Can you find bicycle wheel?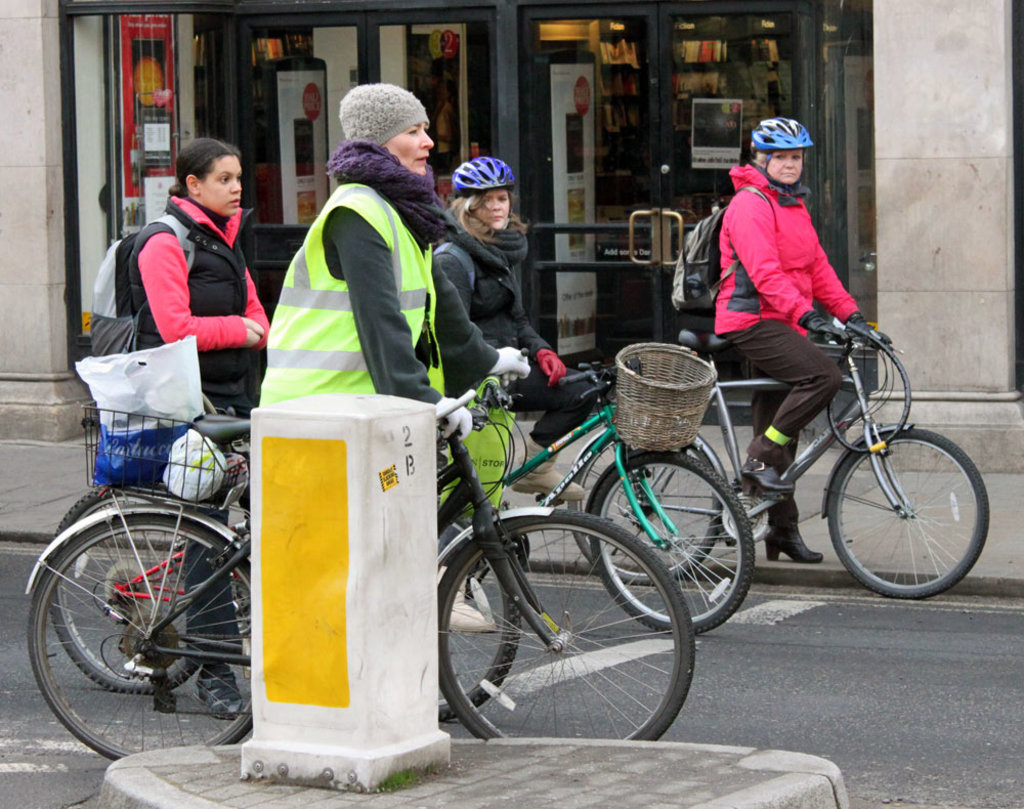
Yes, bounding box: detection(566, 427, 728, 583).
